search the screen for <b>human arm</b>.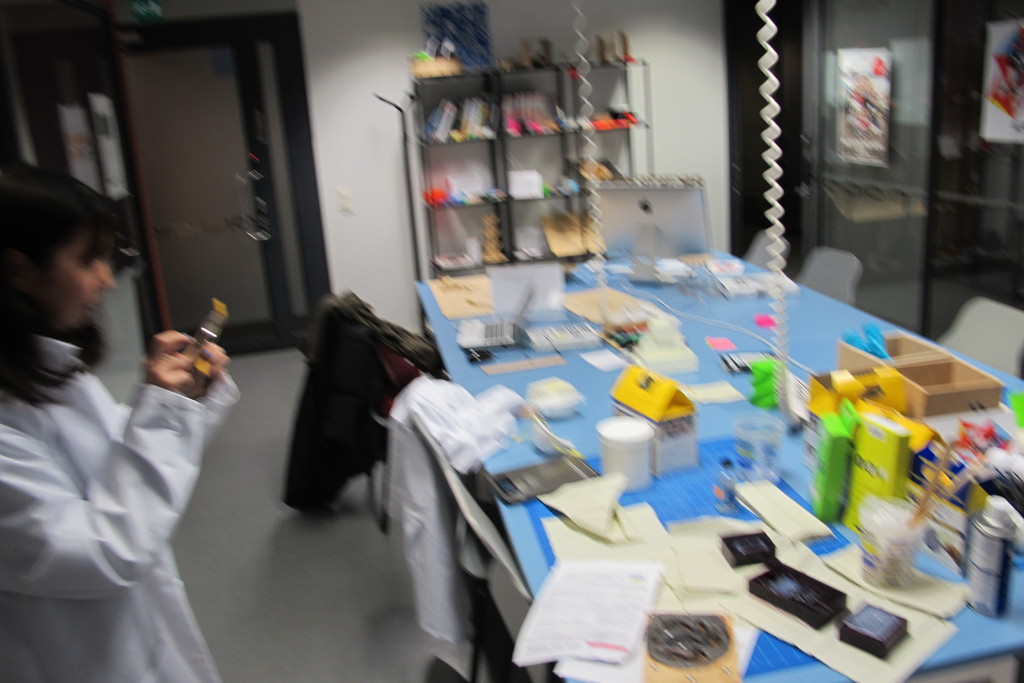
Found at pyautogui.locateOnScreen(1, 340, 205, 600).
